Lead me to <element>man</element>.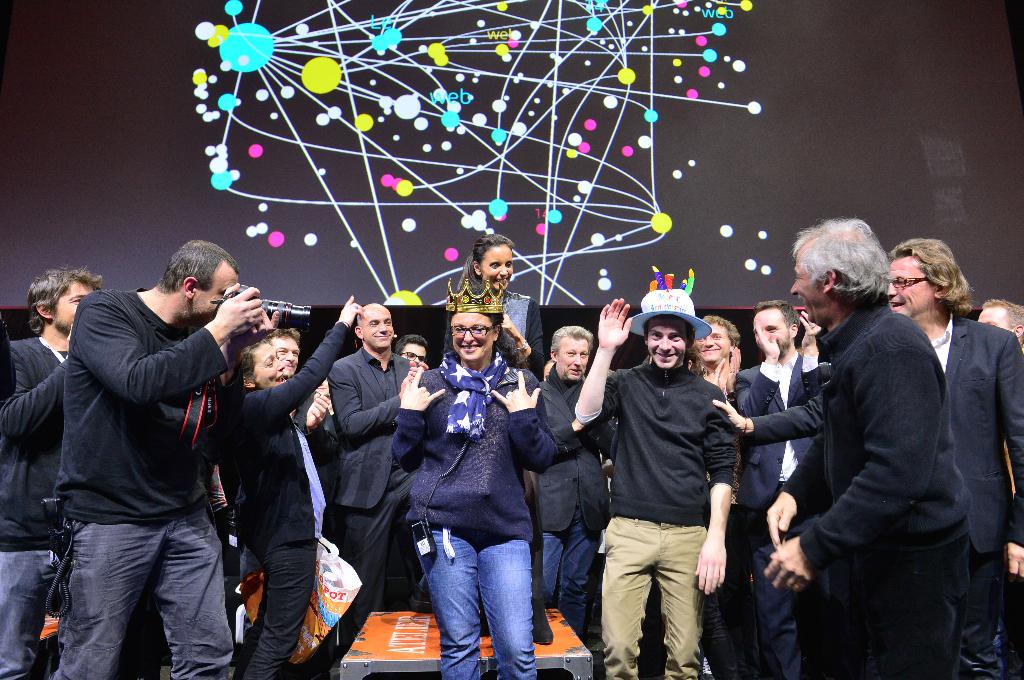
Lead to <box>404,333,428,370</box>.
